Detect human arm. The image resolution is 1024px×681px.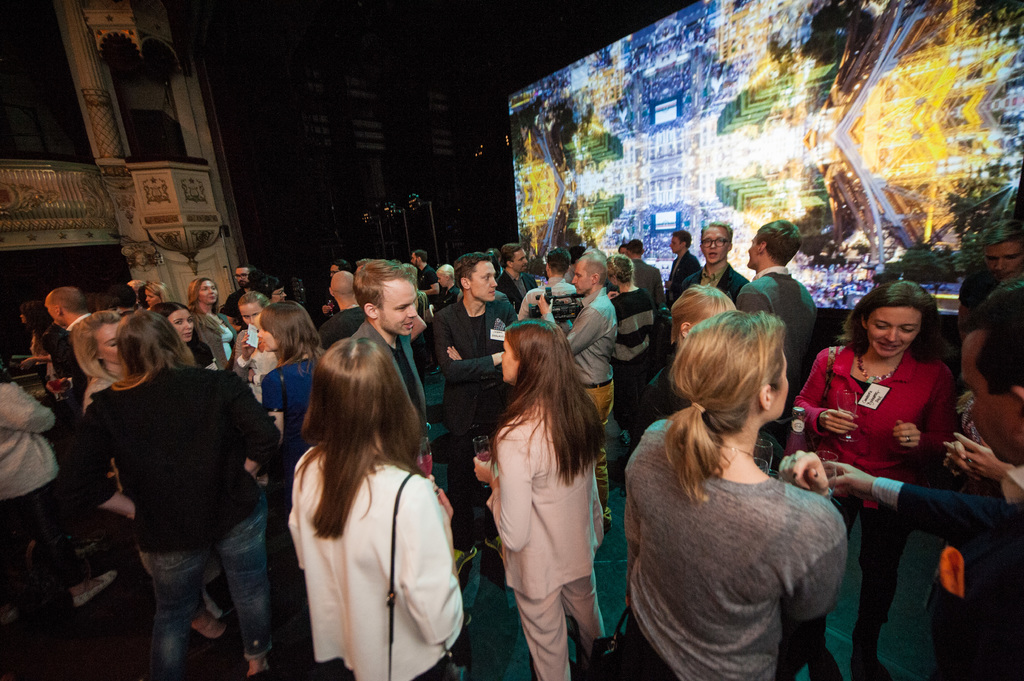
<bbox>88, 422, 127, 529</bbox>.
